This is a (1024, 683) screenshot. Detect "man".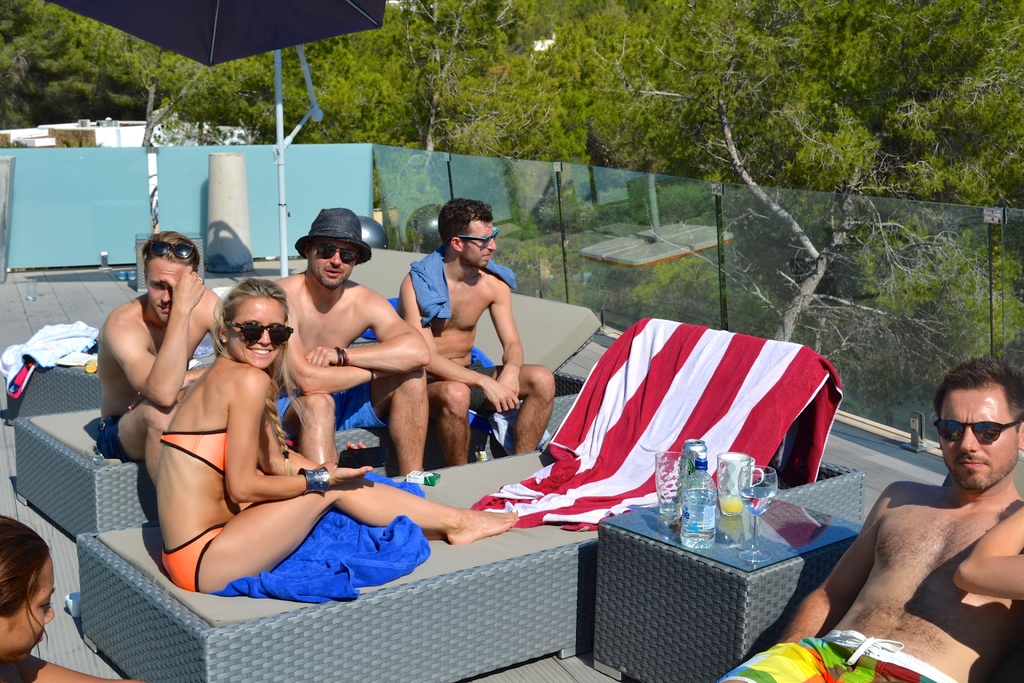
(x1=376, y1=183, x2=550, y2=496).
